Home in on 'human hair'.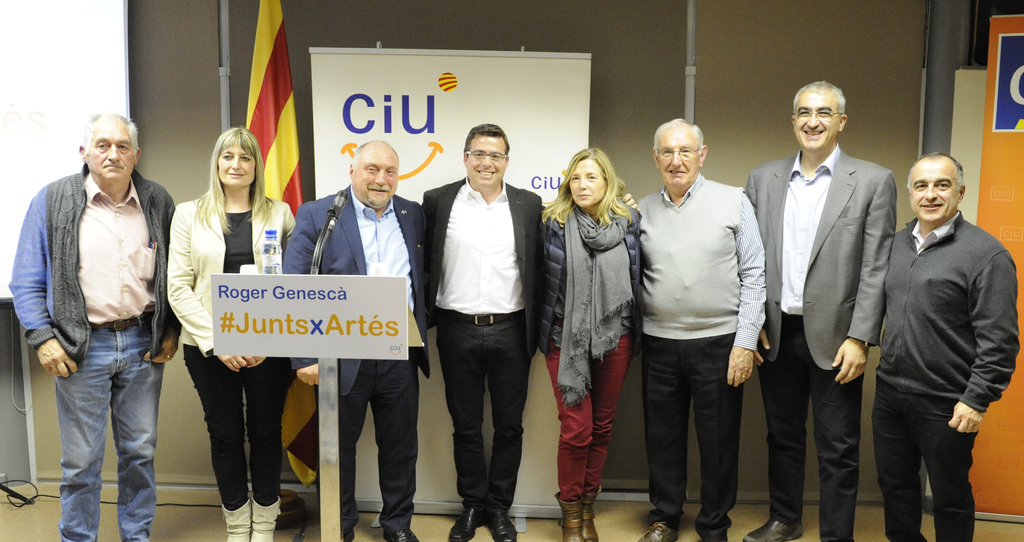
Homed in at region(559, 140, 625, 224).
